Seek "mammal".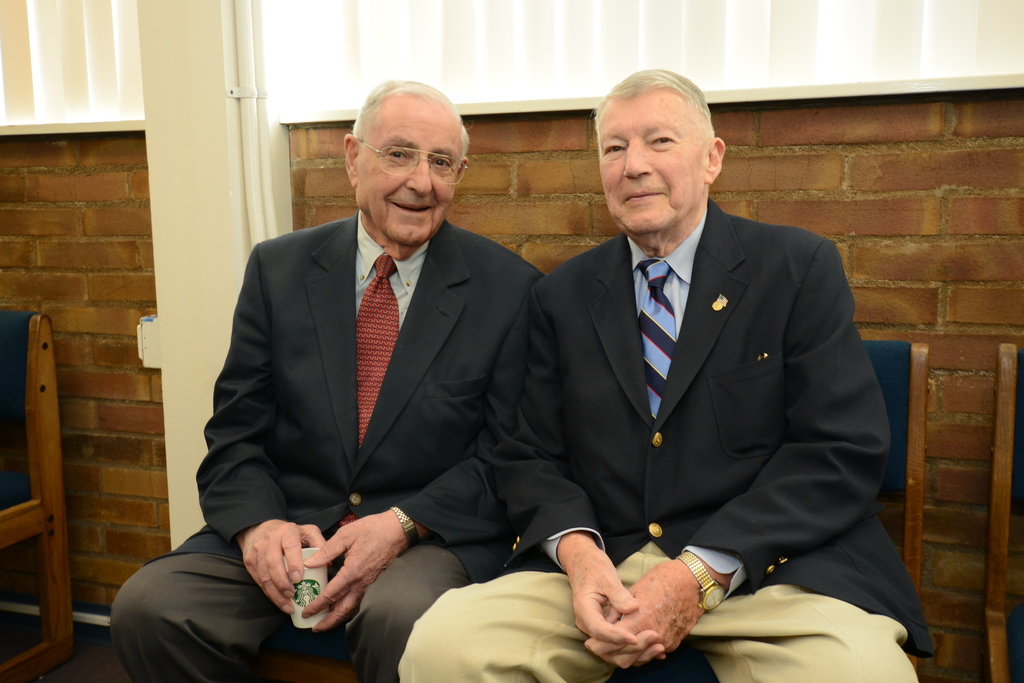
select_region(396, 65, 935, 682).
